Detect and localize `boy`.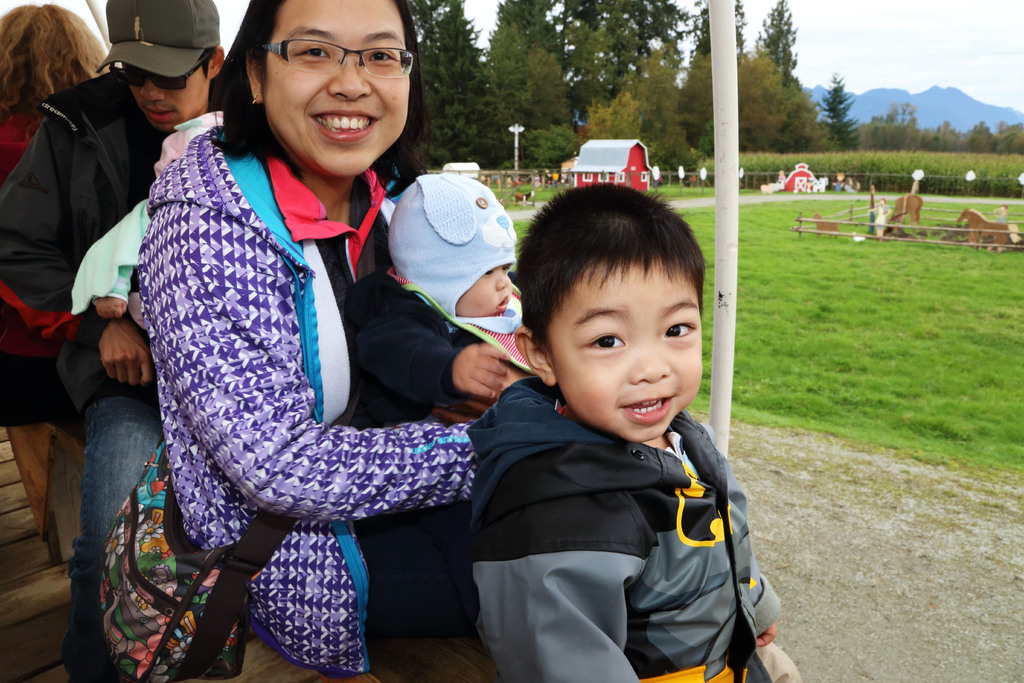
Localized at {"x1": 343, "y1": 161, "x2": 548, "y2": 439}.
